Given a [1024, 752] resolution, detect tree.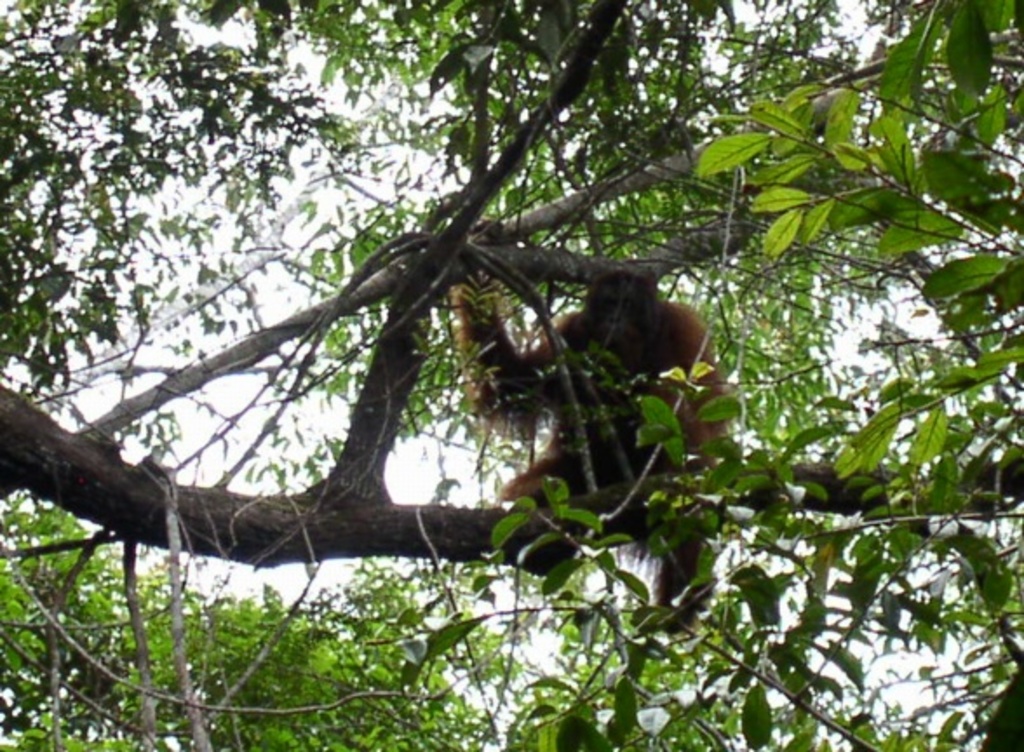
{"x1": 0, "y1": 10, "x2": 968, "y2": 719}.
